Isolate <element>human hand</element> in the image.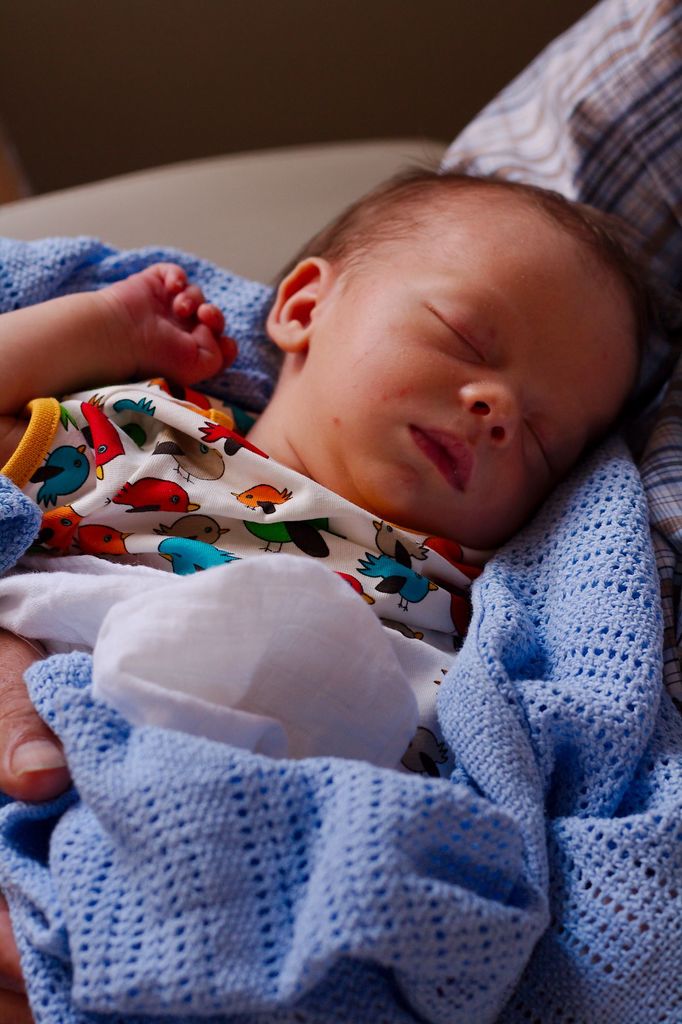
Isolated region: {"left": 58, "top": 253, "right": 236, "bottom": 383}.
